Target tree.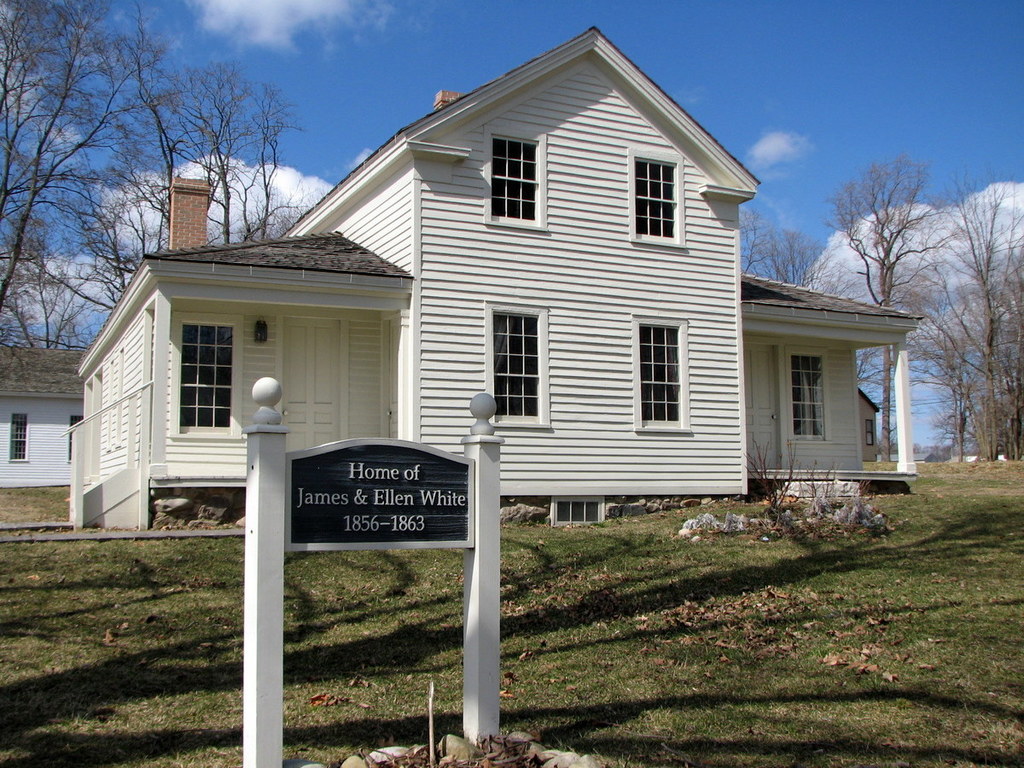
Target region: 755, 218, 858, 316.
